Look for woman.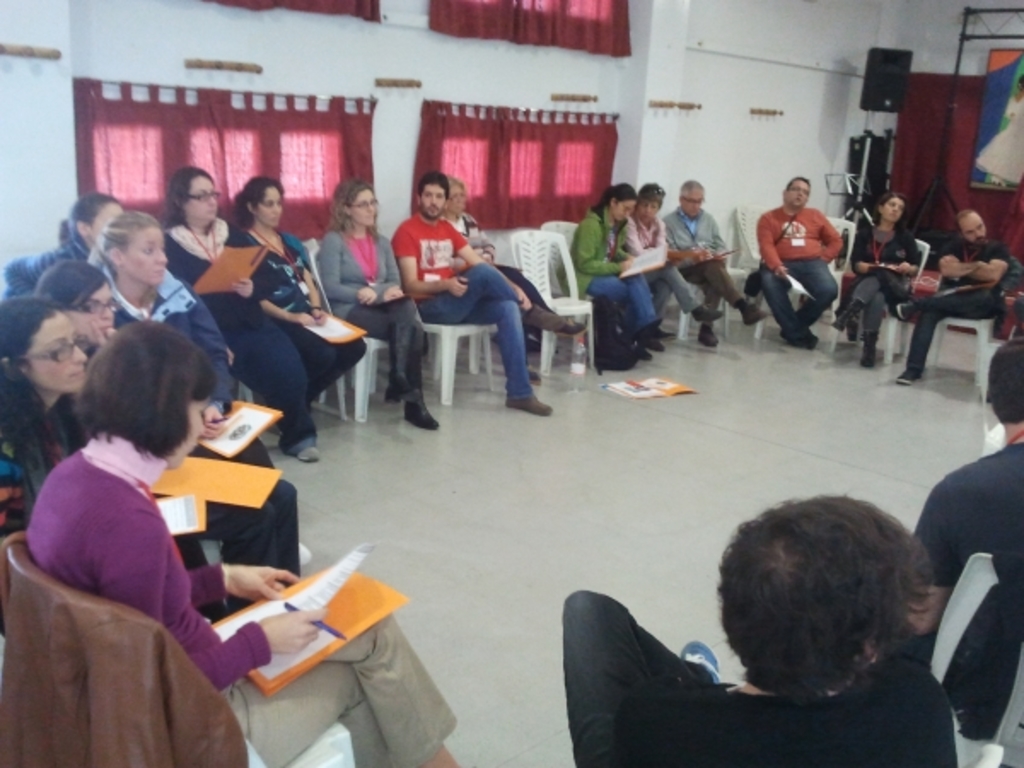
Found: {"left": 316, "top": 177, "right": 444, "bottom": 435}.
